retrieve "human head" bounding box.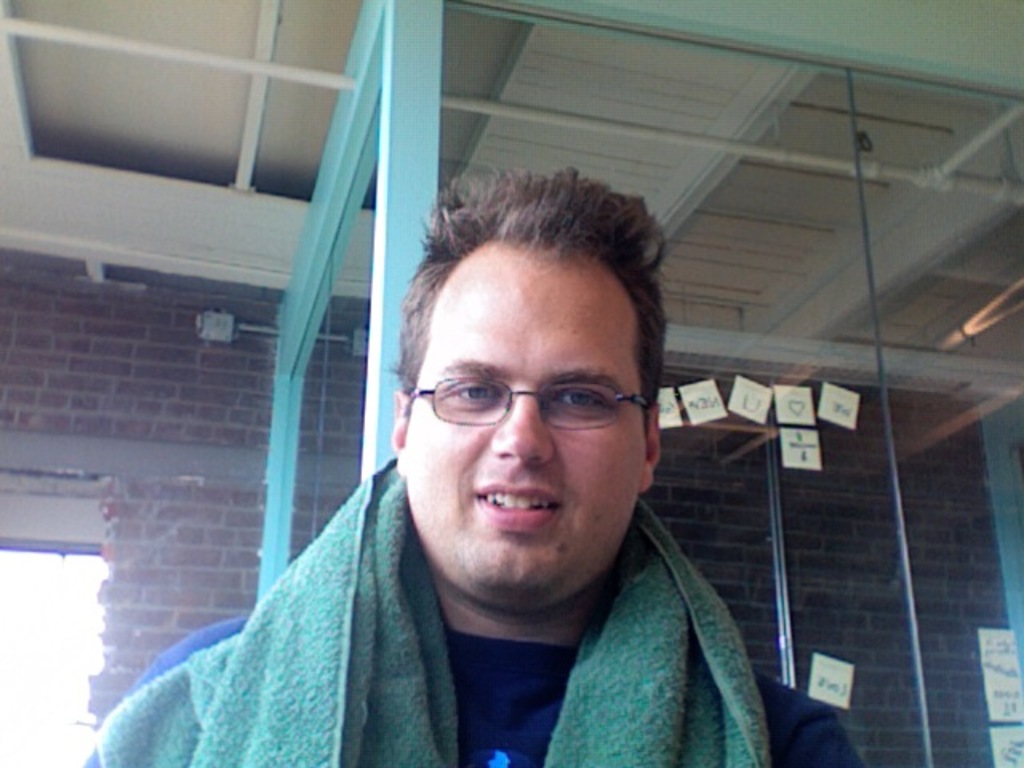
Bounding box: (left=387, top=168, right=661, bottom=518).
